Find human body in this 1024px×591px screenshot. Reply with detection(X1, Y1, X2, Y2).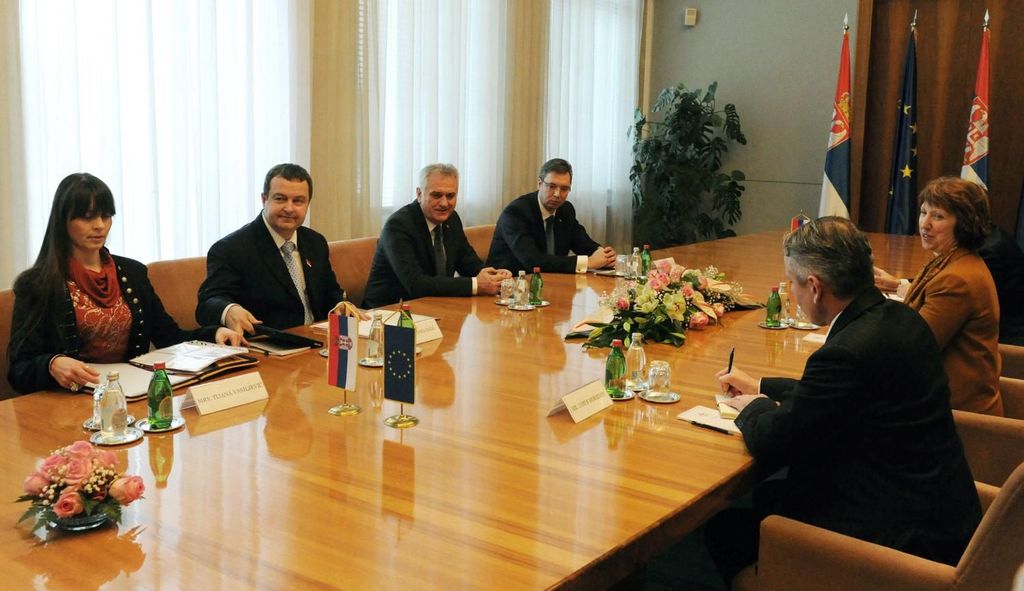
detection(195, 167, 347, 330).
